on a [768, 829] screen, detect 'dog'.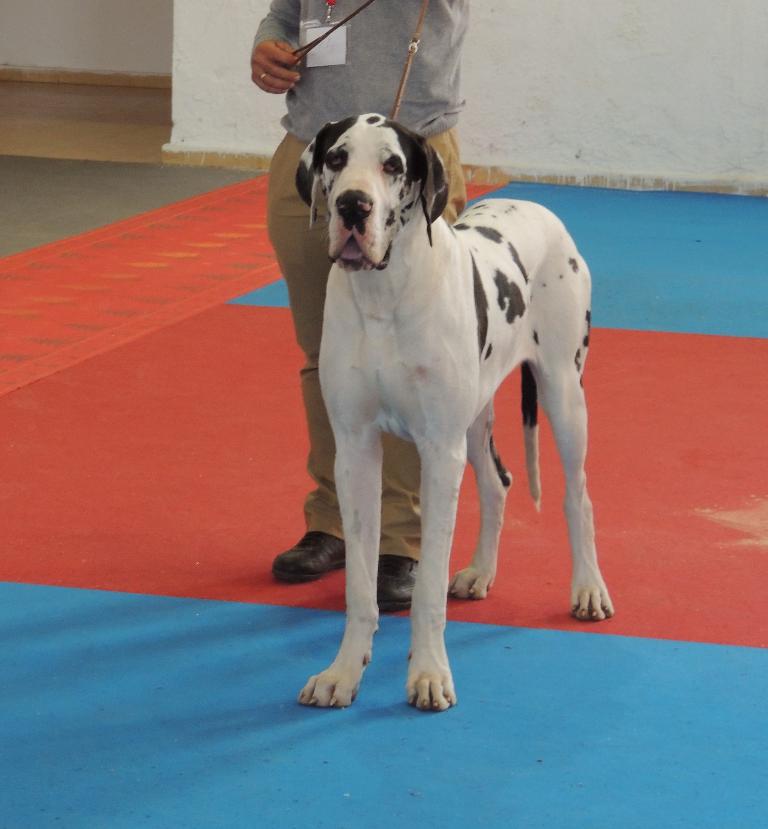
crop(291, 113, 613, 713).
